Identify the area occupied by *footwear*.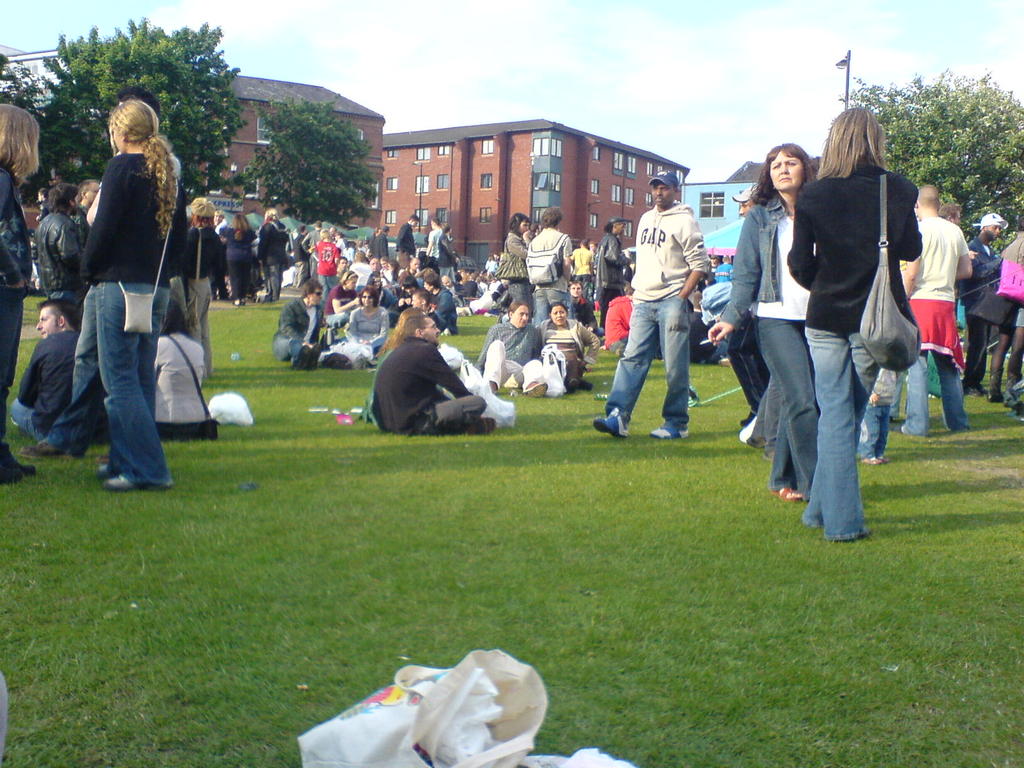
Area: <bbox>858, 448, 879, 464</bbox>.
